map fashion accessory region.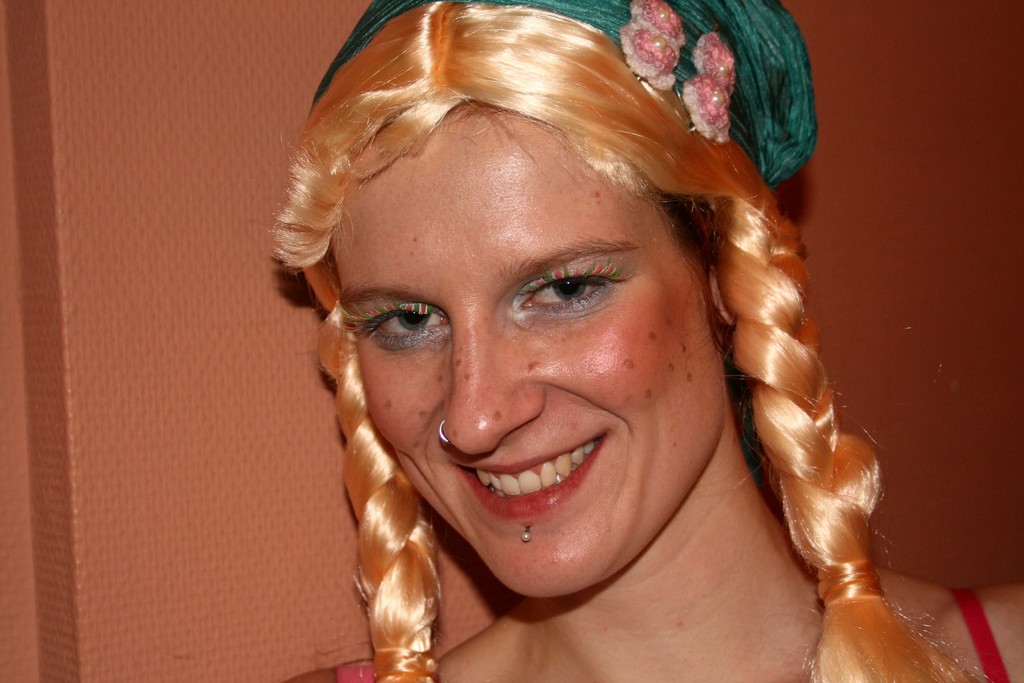
Mapped to crop(442, 416, 451, 446).
